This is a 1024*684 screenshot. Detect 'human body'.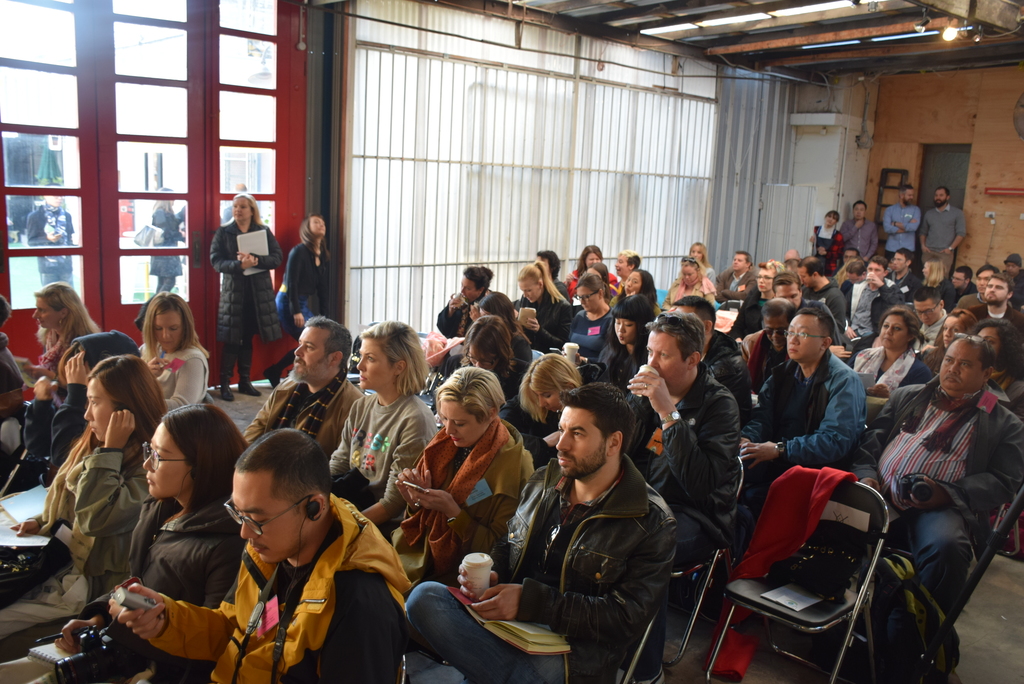
[x1=456, y1=394, x2=707, y2=672].
